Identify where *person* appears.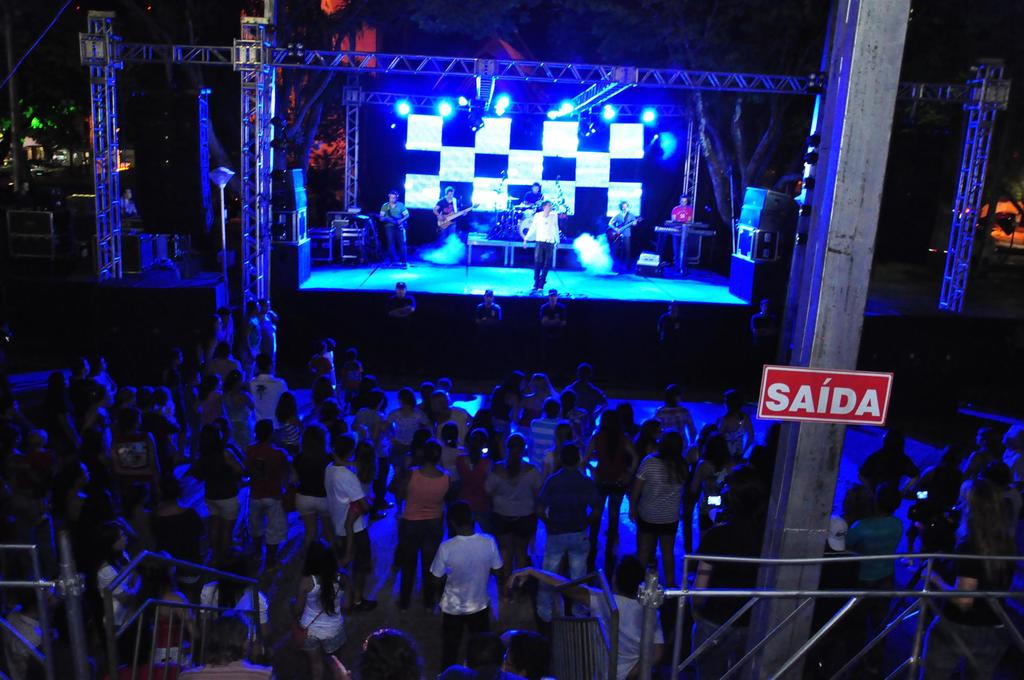
Appears at (427, 505, 504, 676).
